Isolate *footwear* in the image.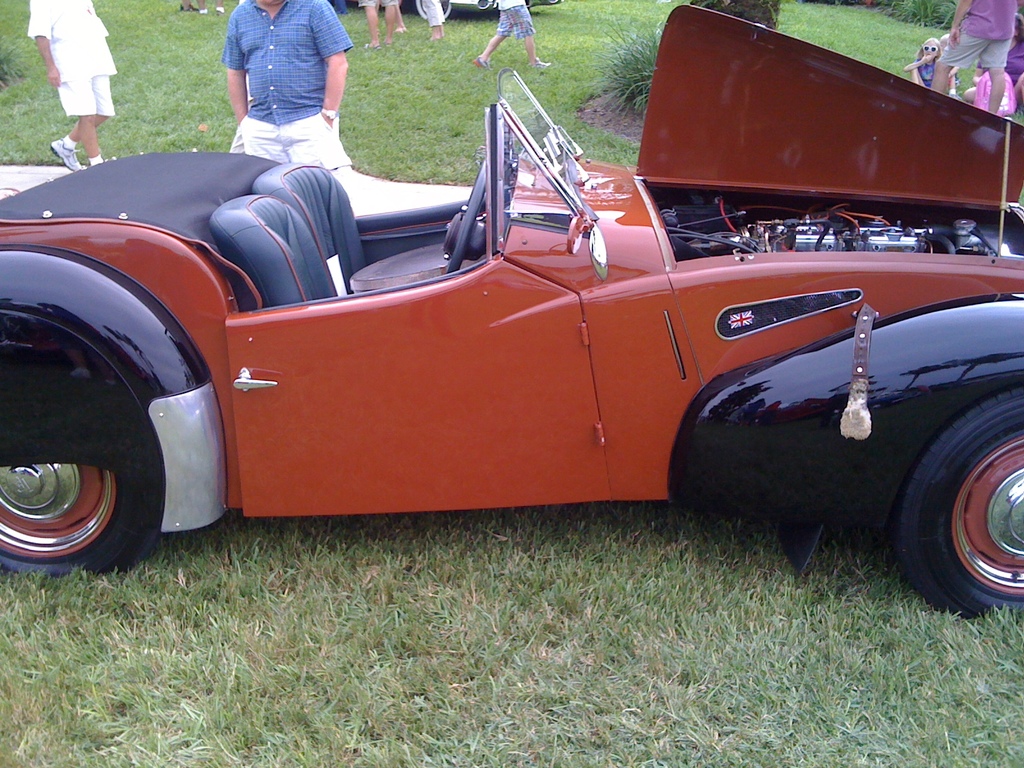
Isolated region: (218, 7, 223, 13).
